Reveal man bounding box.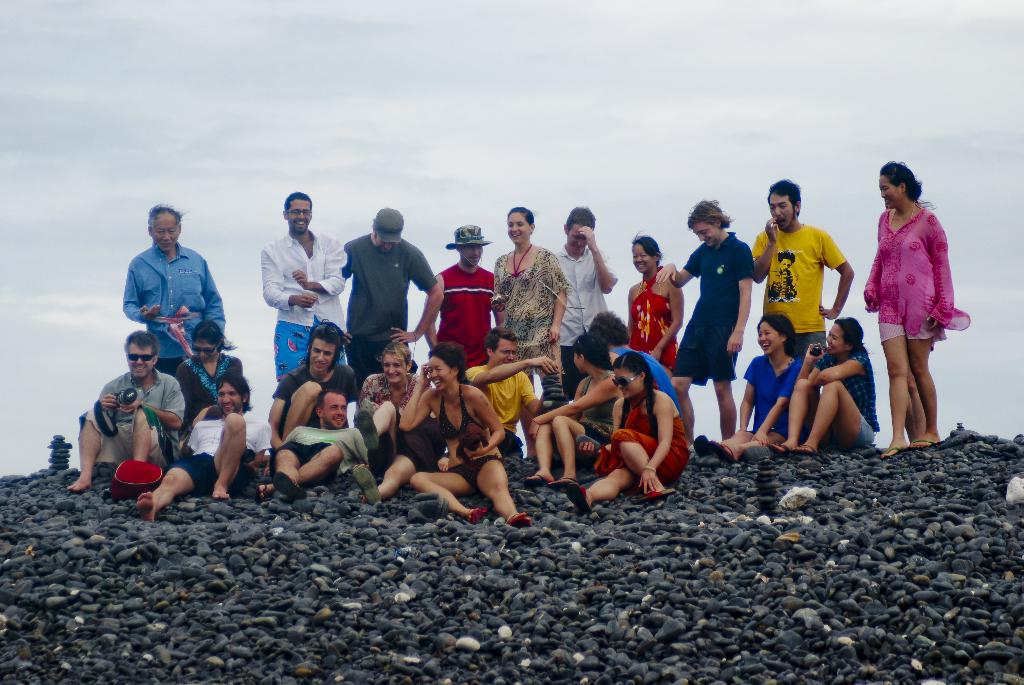
Revealed: region(258, 184, 345, 386).
